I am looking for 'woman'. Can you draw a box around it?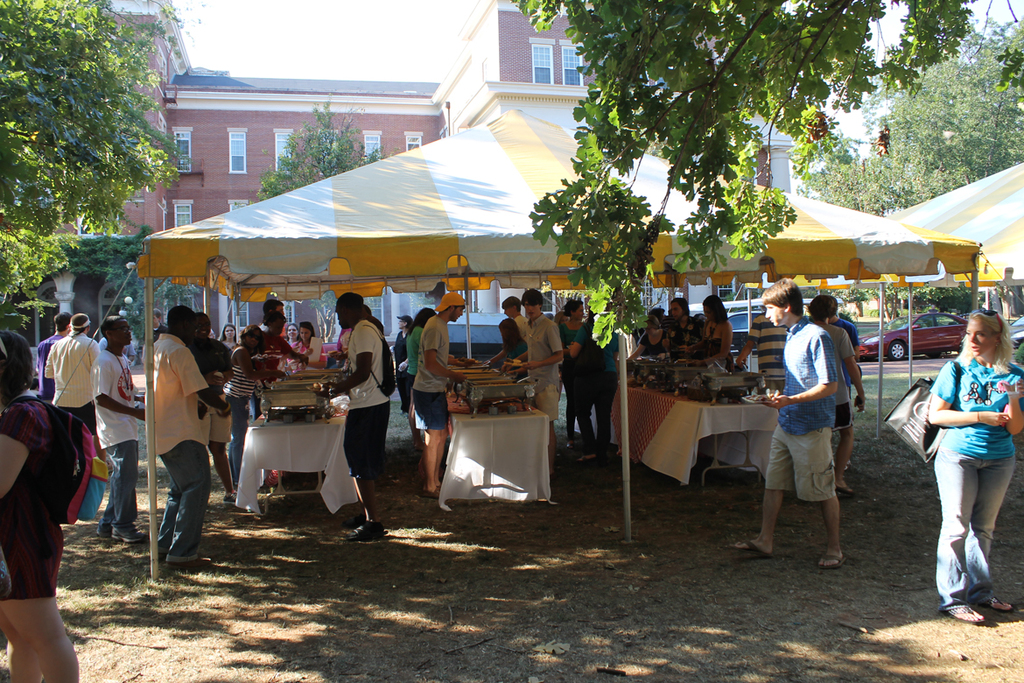
Sure, the bounding box is <bbox>556, 297, 586, 452</bbox>.
